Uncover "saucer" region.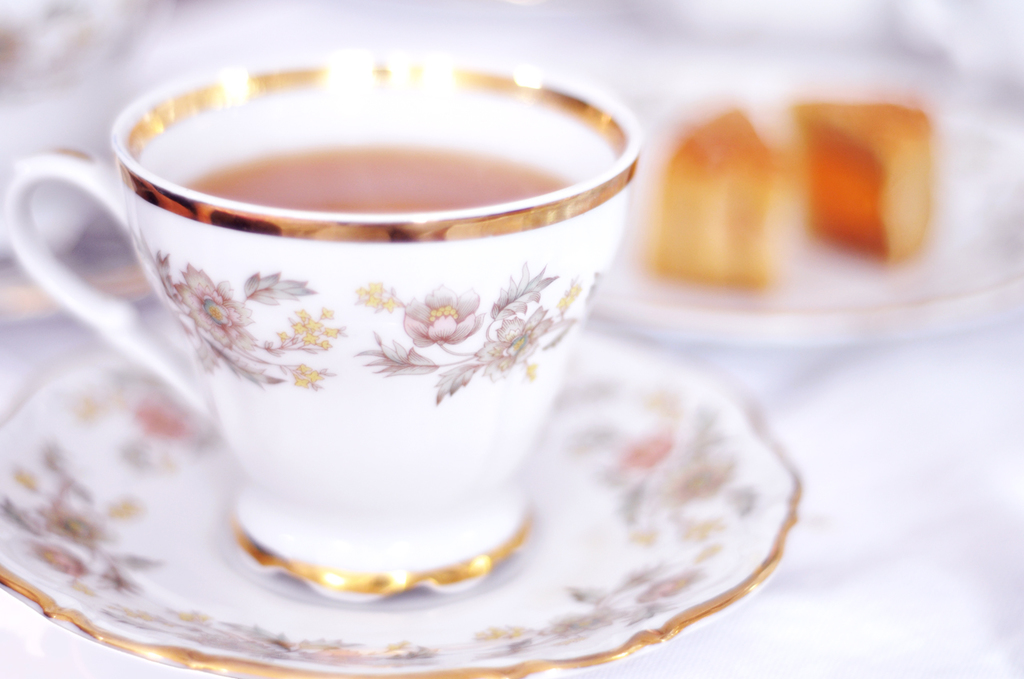
Uncovered: locate(0, 310, 797, 678).
